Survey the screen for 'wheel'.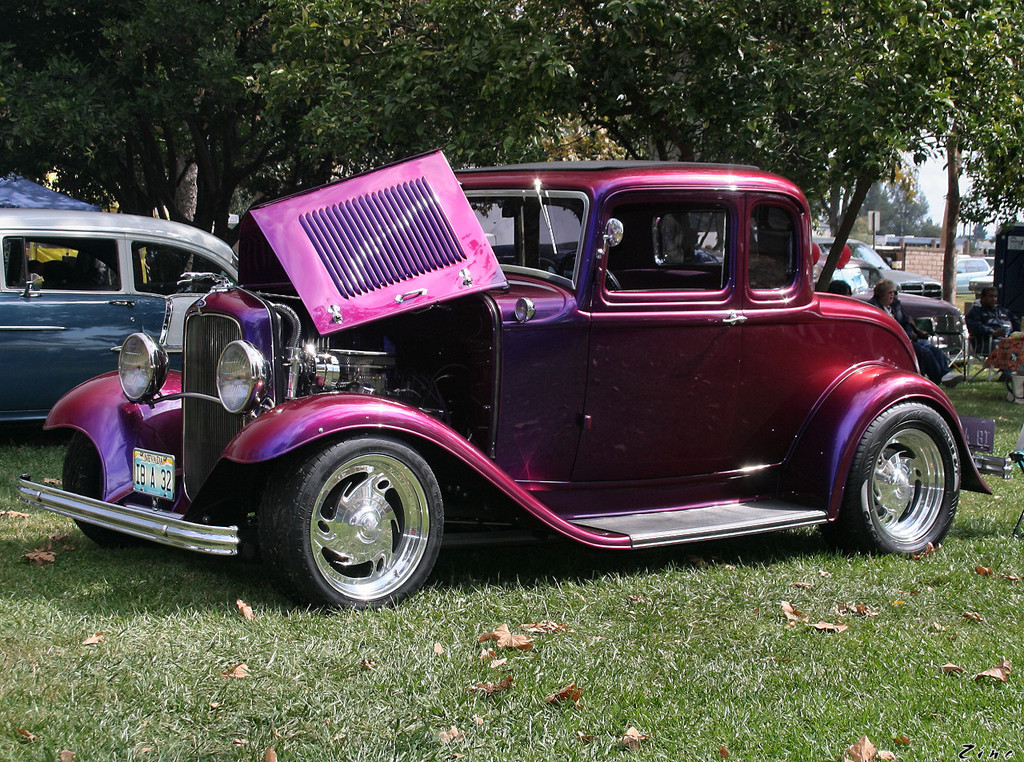
Survey found: box(848, 398, 958, 561).
